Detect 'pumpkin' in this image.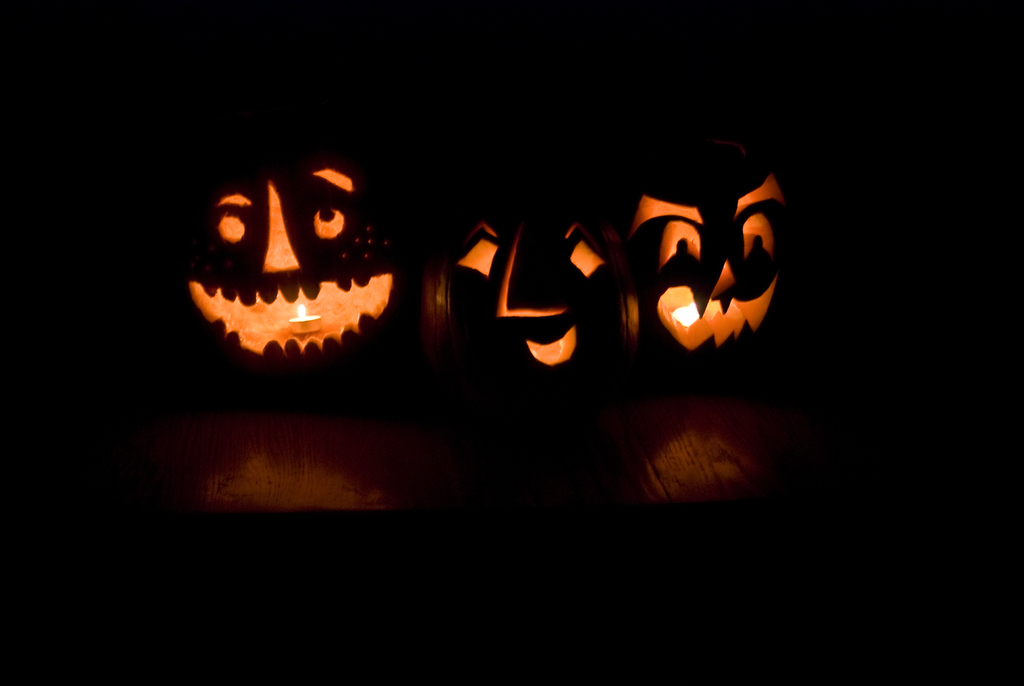
Detection: BBox(621, 135, 794, 366).
